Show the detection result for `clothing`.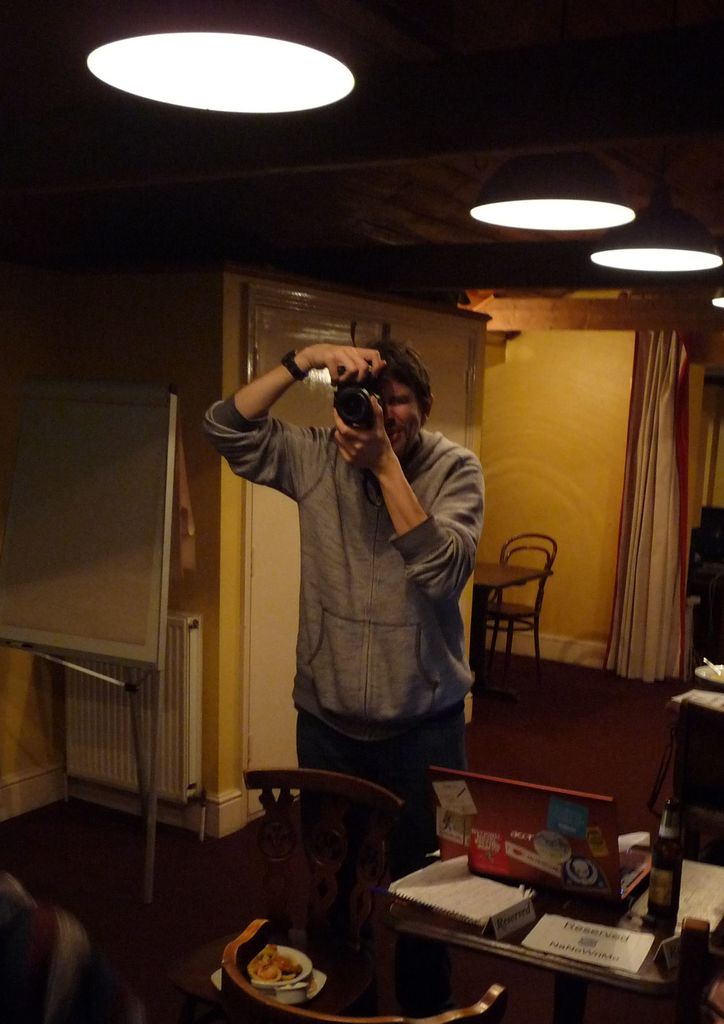
(296,698,469,841).
